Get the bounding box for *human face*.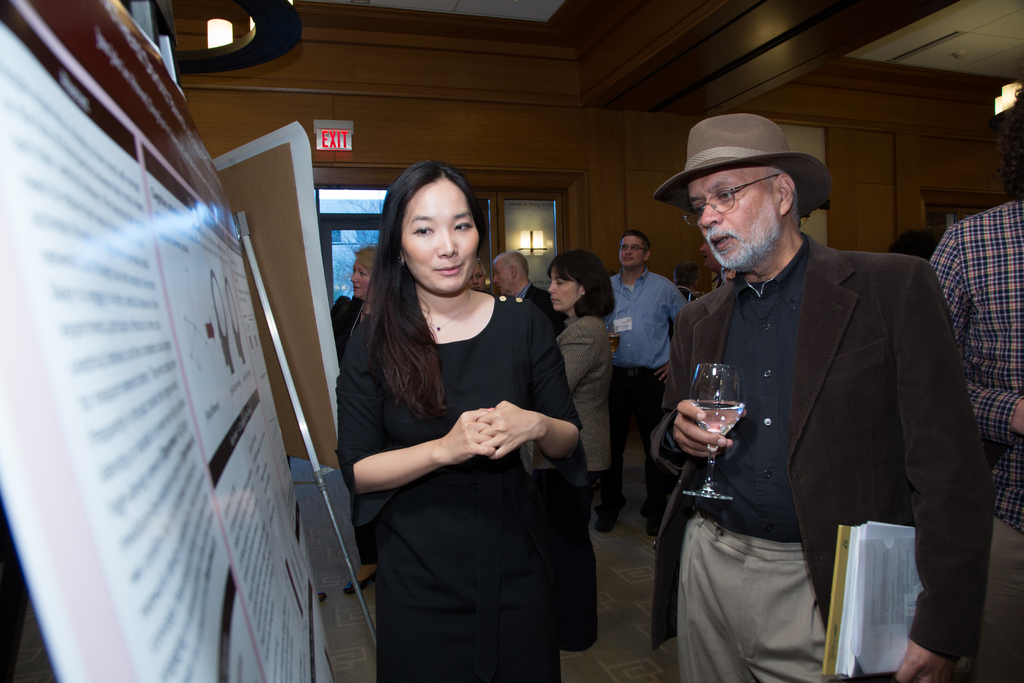
left=351, top=263, right=375, bottom=293.
